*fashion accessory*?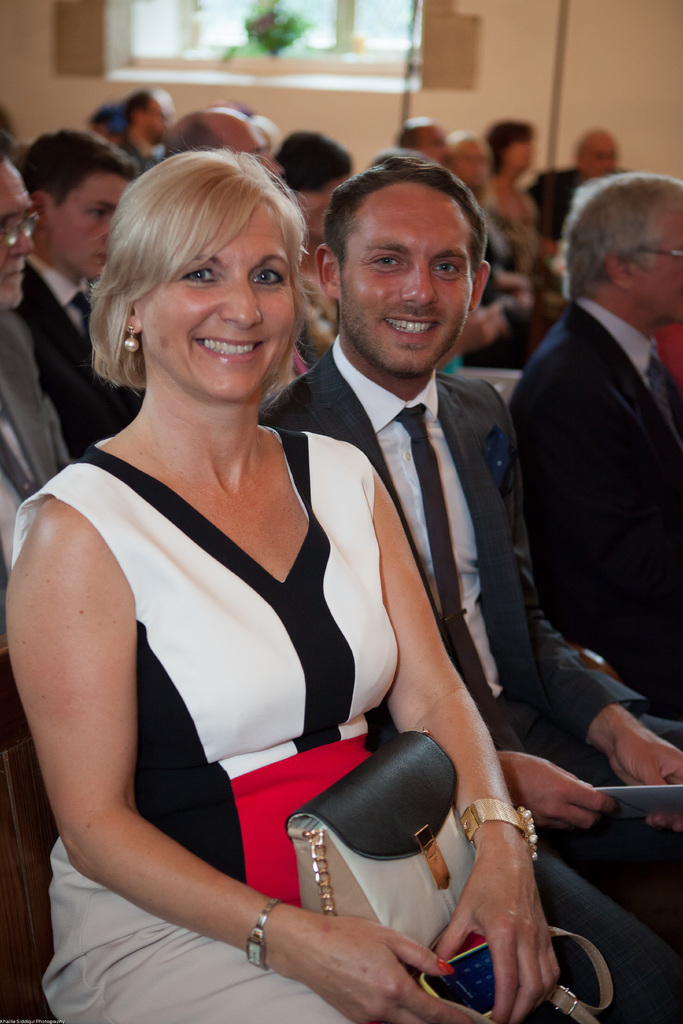
locate(400, 401, 520, 751)
